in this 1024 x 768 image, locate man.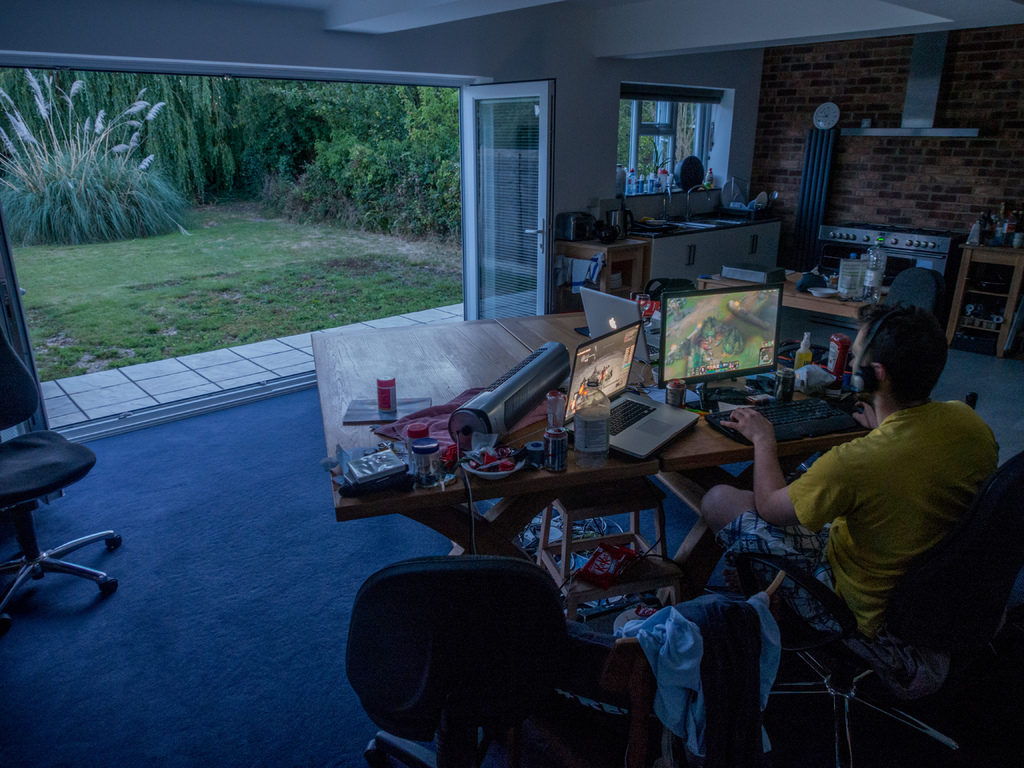
Bounding box: l=660, t=301, r=997, b=680.
